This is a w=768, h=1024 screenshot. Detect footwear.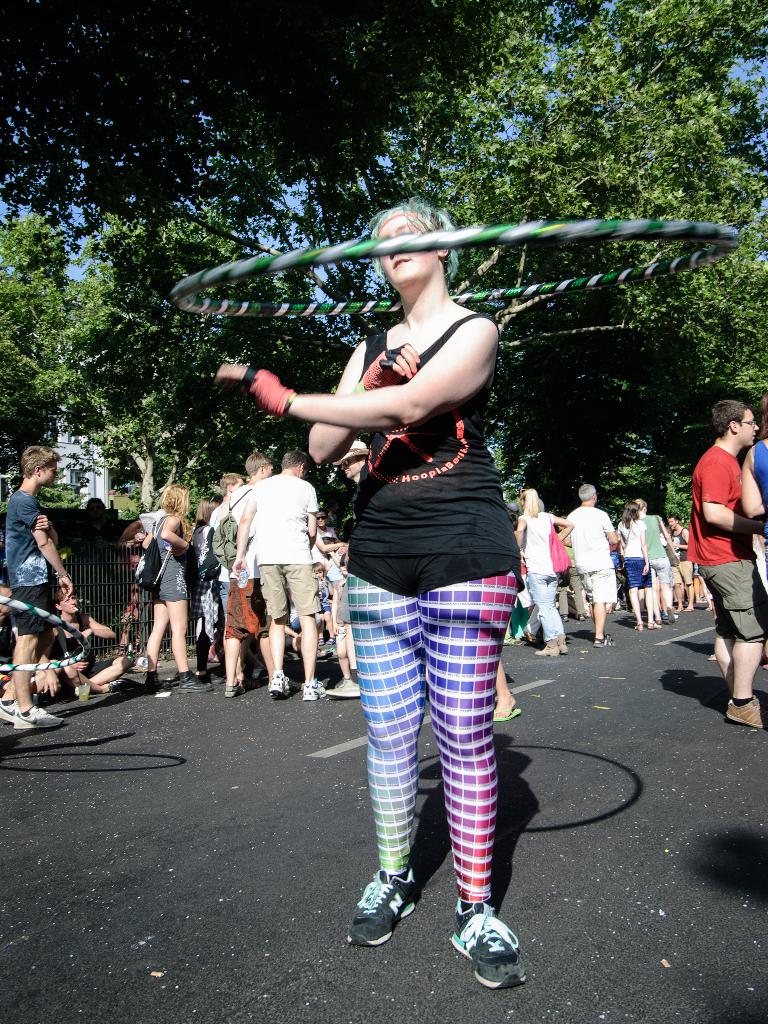
pyautogui.locateOnScreen(502, 637, 522, 644).
